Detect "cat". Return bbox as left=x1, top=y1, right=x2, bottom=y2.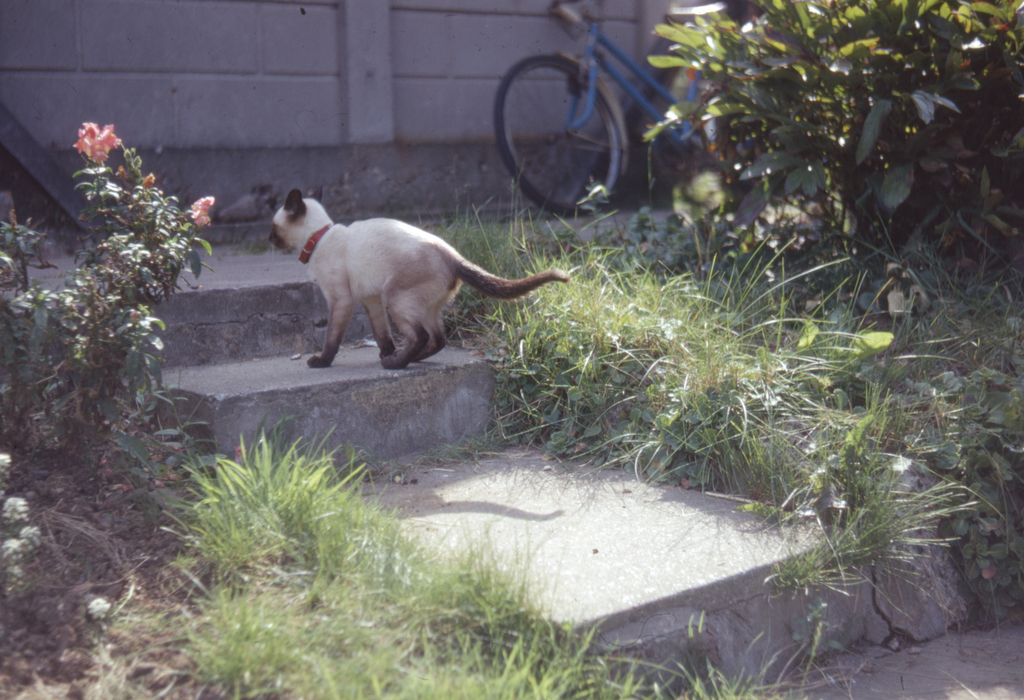
left=268, top=190, right=571, bottom=370.
